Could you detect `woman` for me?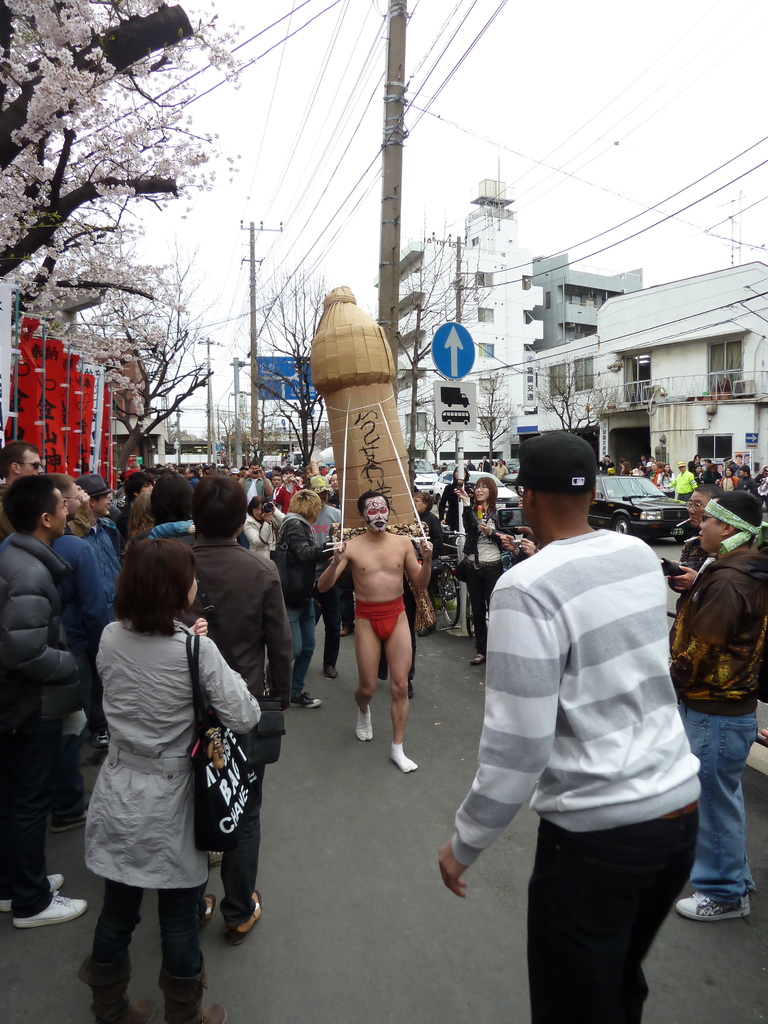
Detection result: [77, 535, 265, 1023].
